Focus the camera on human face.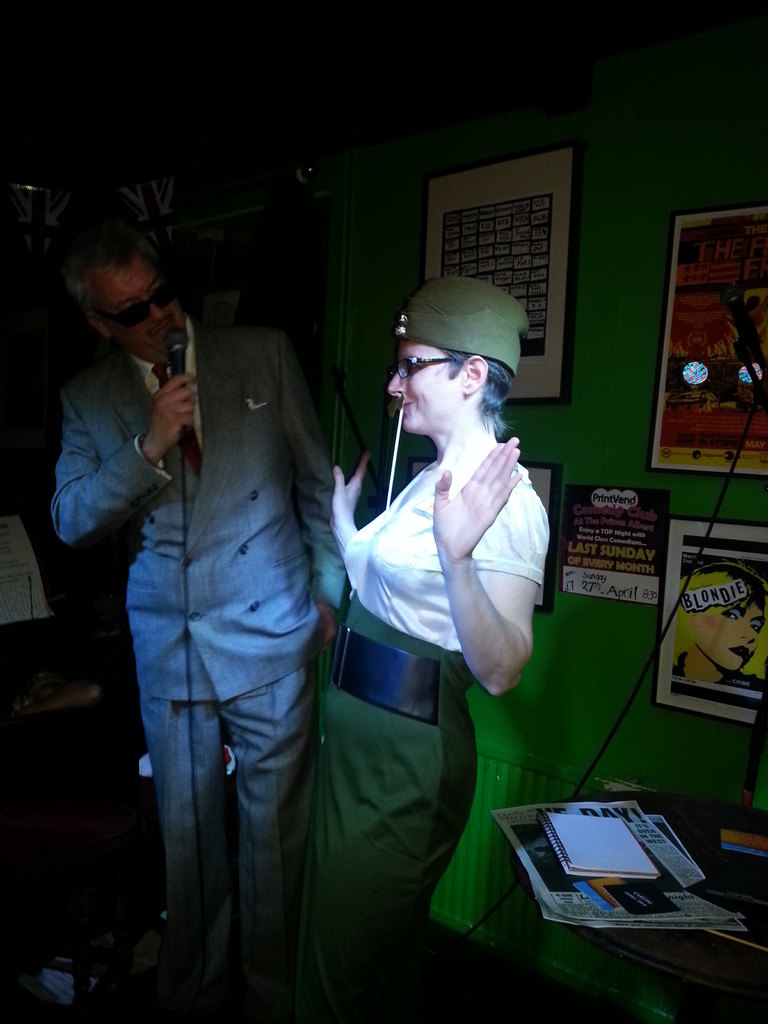
Focus region: 86:256:191:365.
